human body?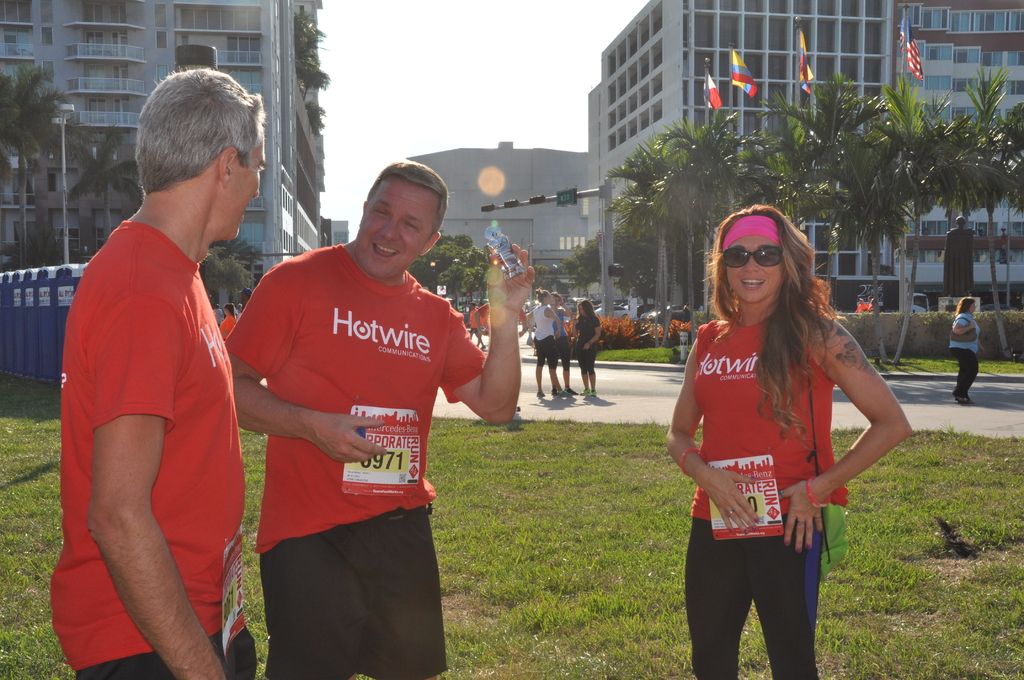
[468, 299, 490, 343]
